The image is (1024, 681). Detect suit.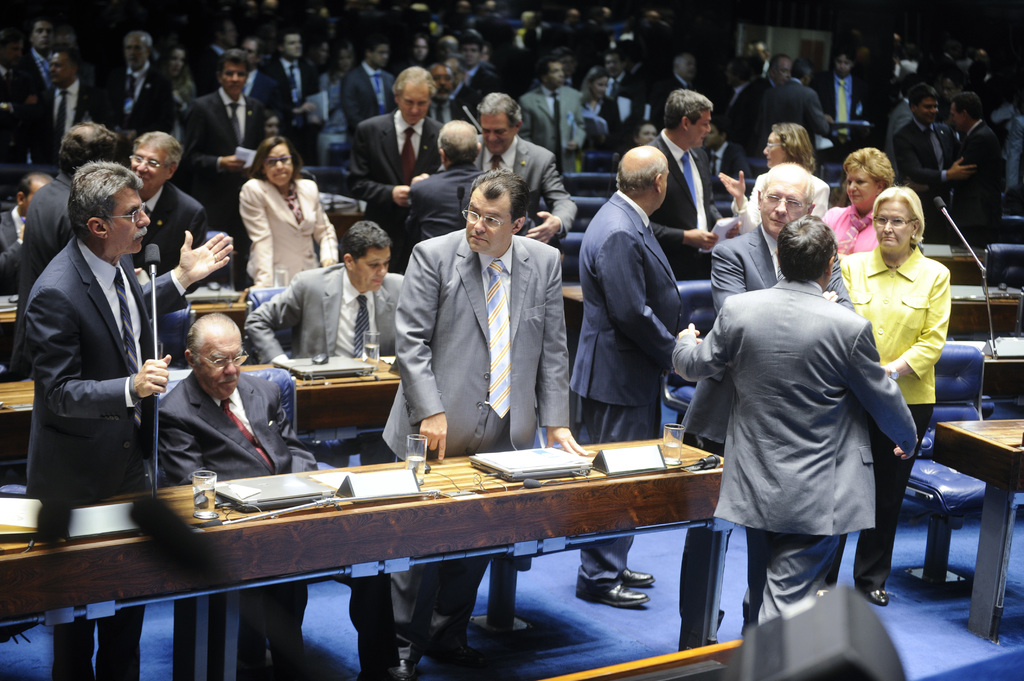
Detection: (x1=656, y1=72, x2=691, y2=125).
